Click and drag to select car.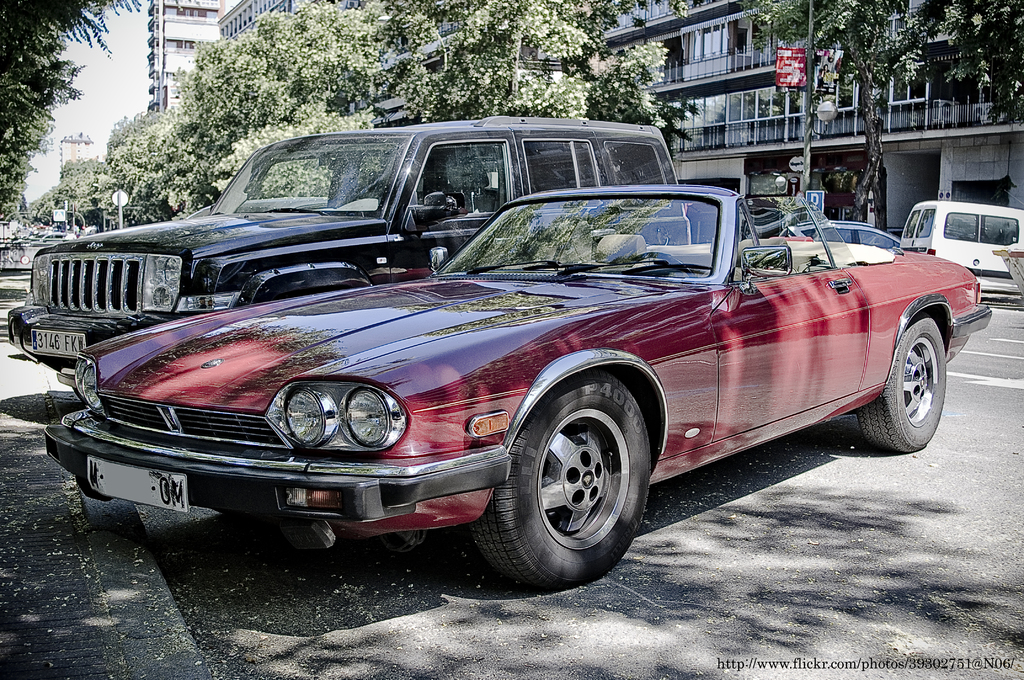
Selection: (x1=43, y1=183, x2=991, y2=587).
